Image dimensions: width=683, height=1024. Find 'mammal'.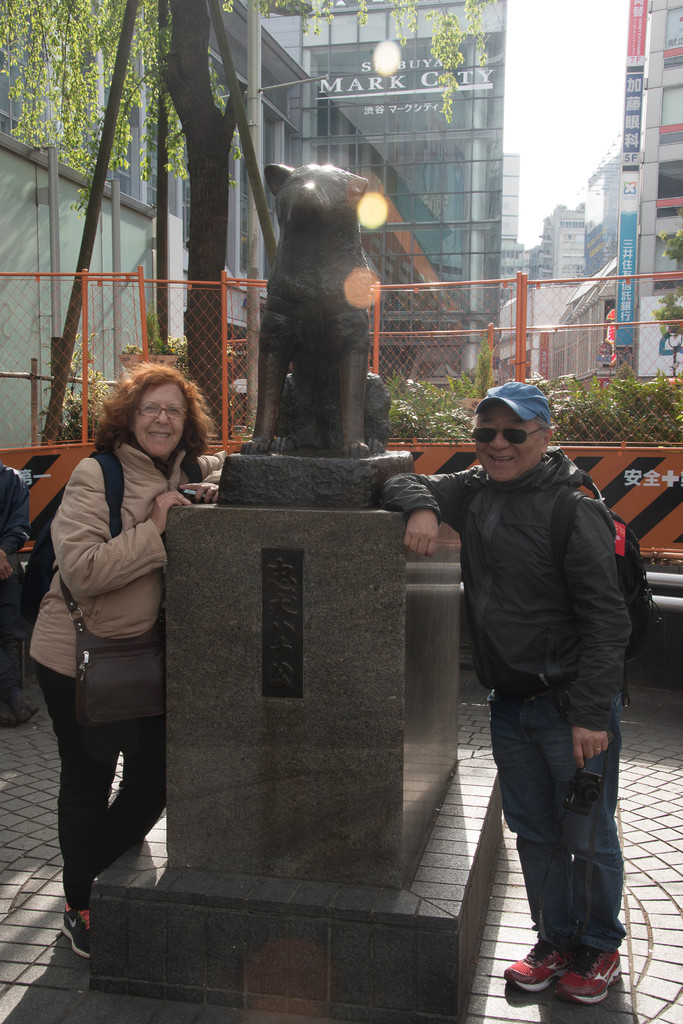
left=20, top=341, right=178, bottom=905.
